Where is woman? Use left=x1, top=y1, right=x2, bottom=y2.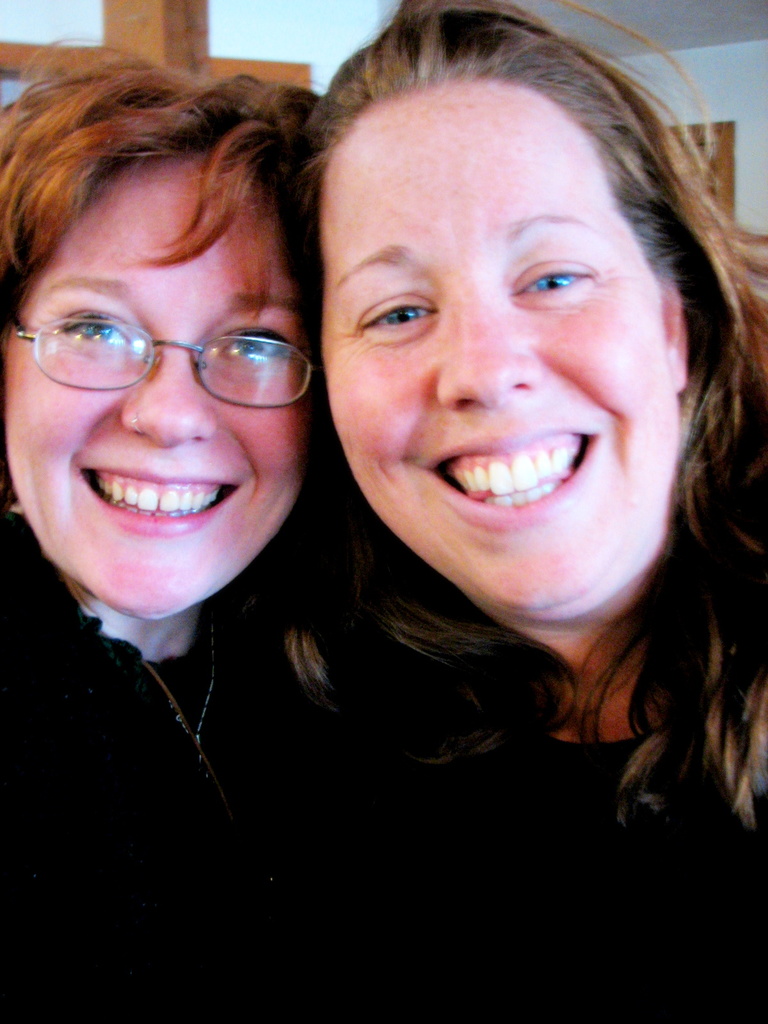
left=0, top=35, right=327, bottom=776.
